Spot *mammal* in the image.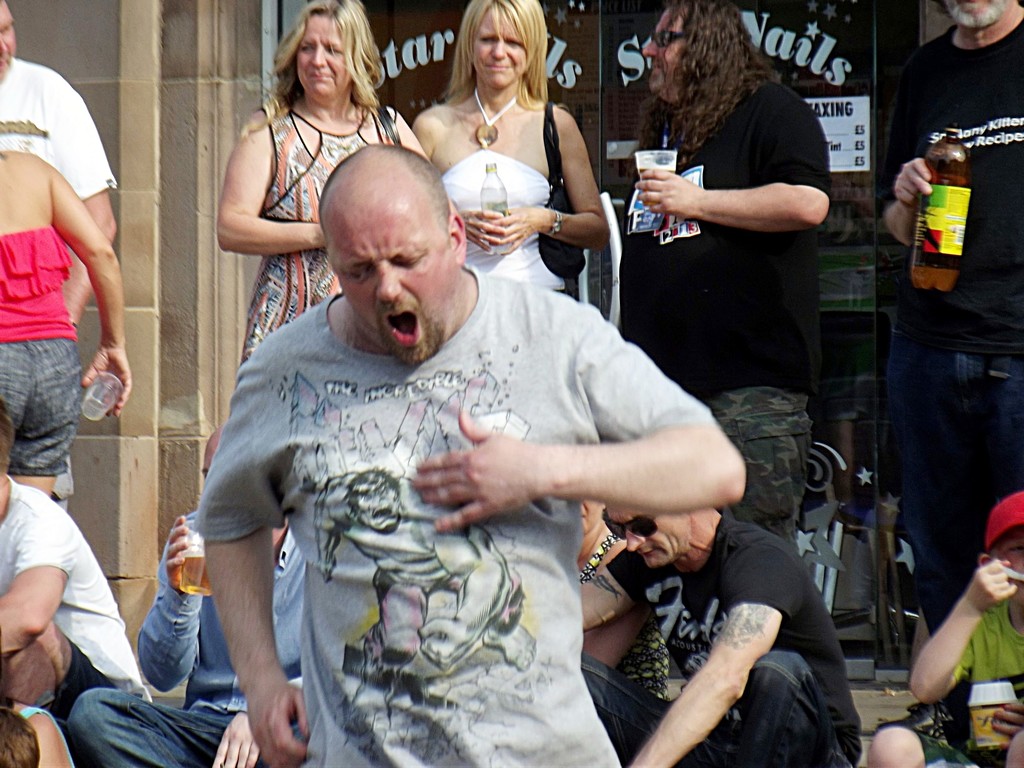
*mammal* found at detection(0, 654, 78, 767).
